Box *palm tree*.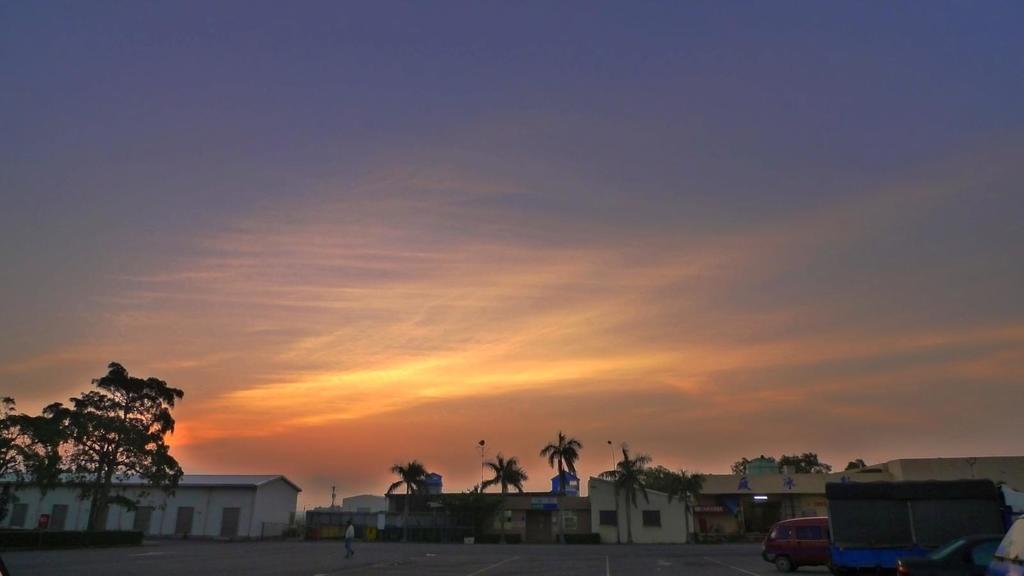
bbox(608, 452, 655, 549).
